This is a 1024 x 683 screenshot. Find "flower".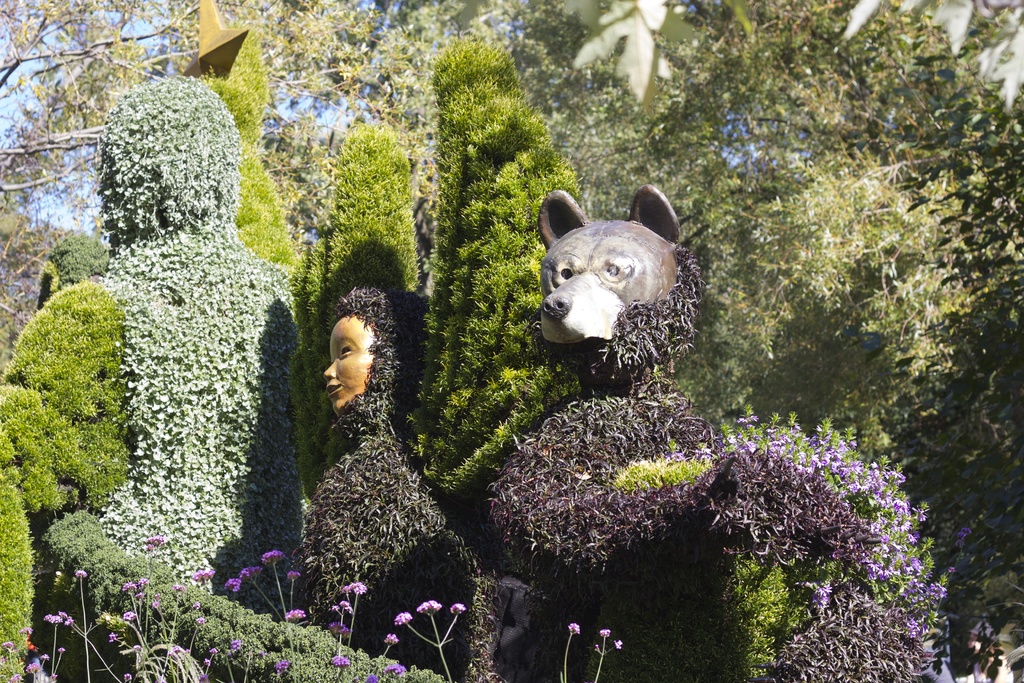
Bounding box: rect(395, 668, 408, 679).
